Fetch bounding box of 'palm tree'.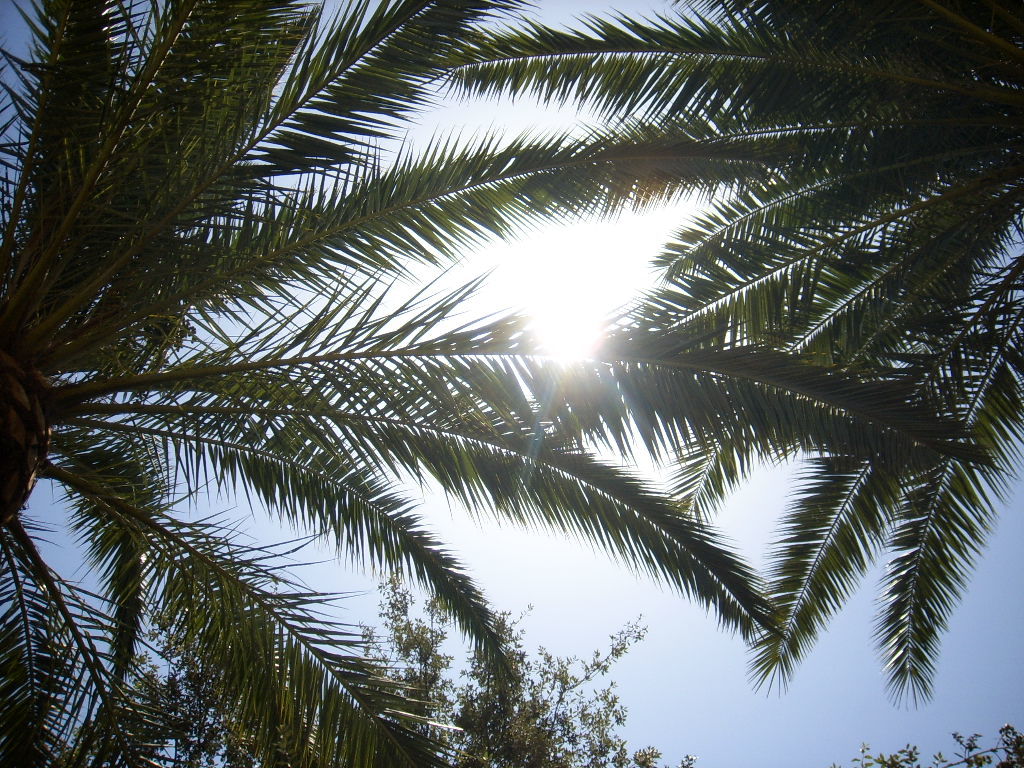
Bbox: (71, 16, 953, 766).
